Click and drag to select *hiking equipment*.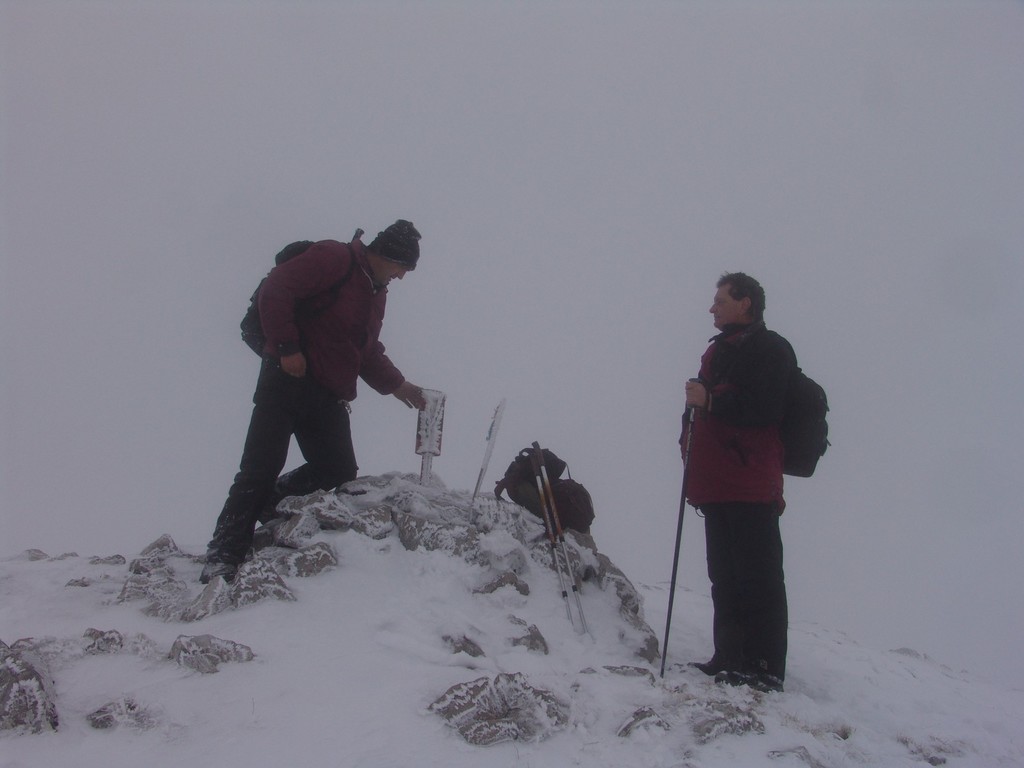
Selection: [x1=660, y1=375, x2=702, y2=677].
